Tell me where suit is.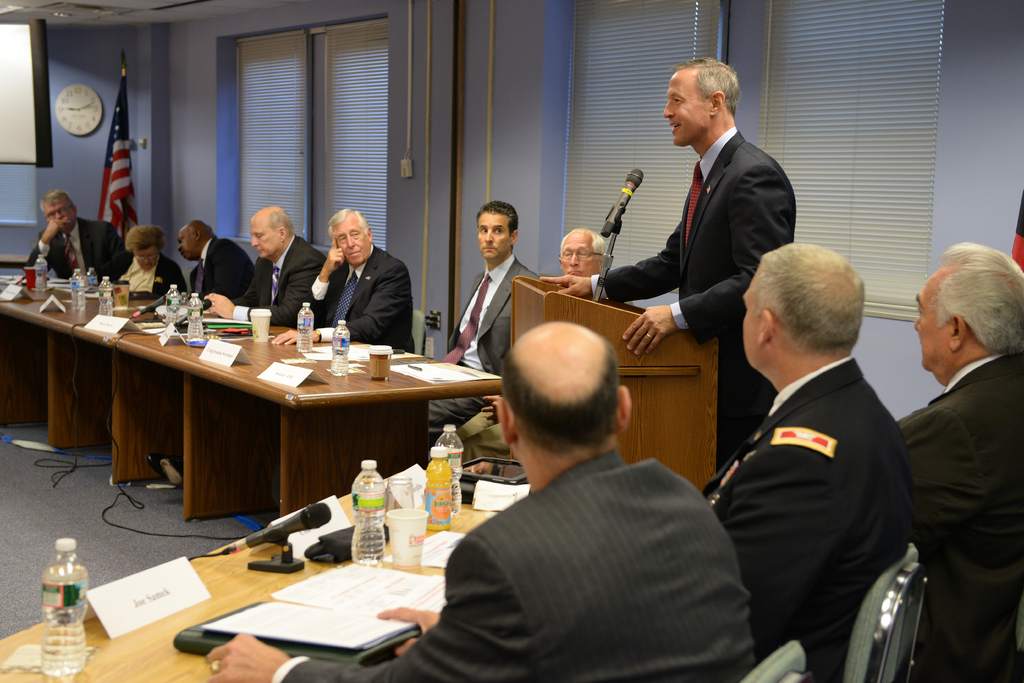
suit is at select_region(189, 235, 257, 311).
